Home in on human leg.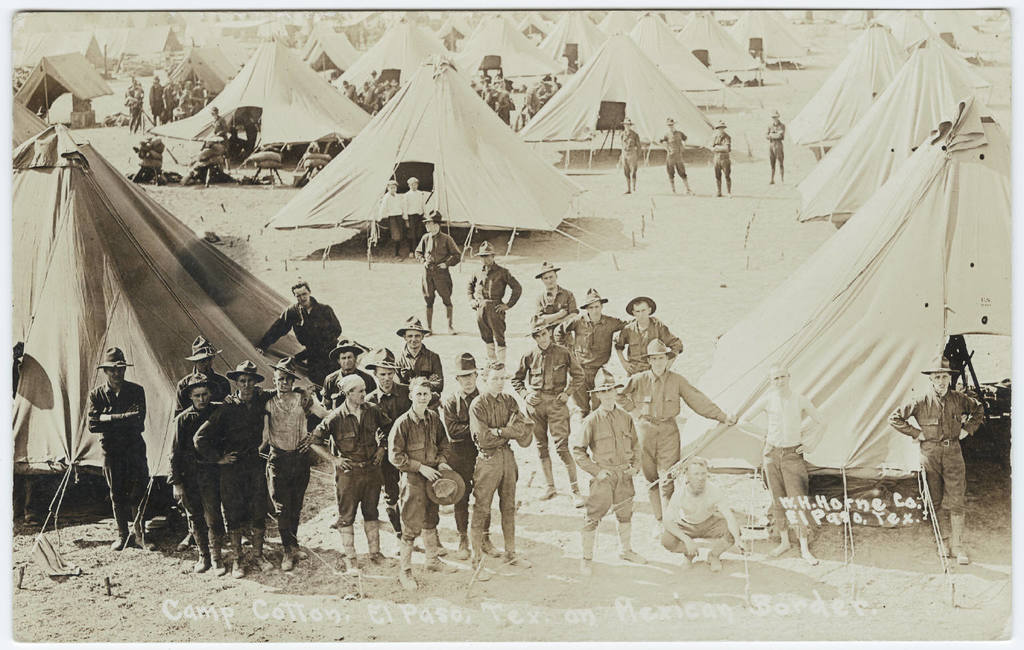
Homed in at l=484, t=300, r=509, b=362.
